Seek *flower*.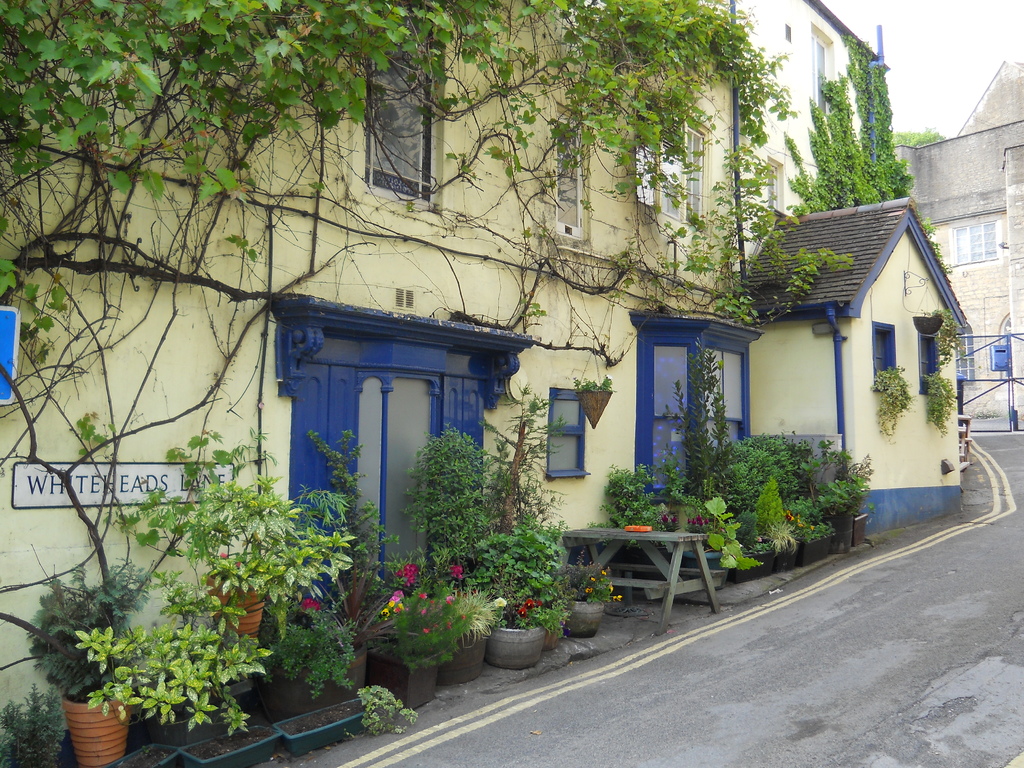
(x1=456, y1=565, x2=464, y2=581).
